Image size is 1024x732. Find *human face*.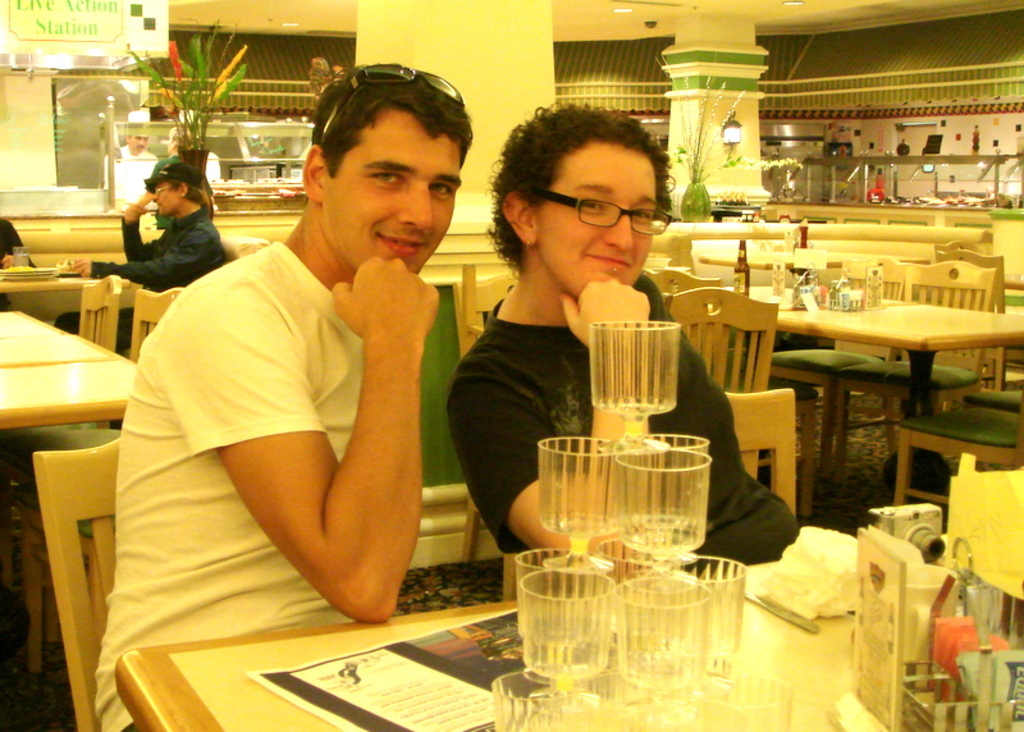
region(152, 179, 182, 215).
